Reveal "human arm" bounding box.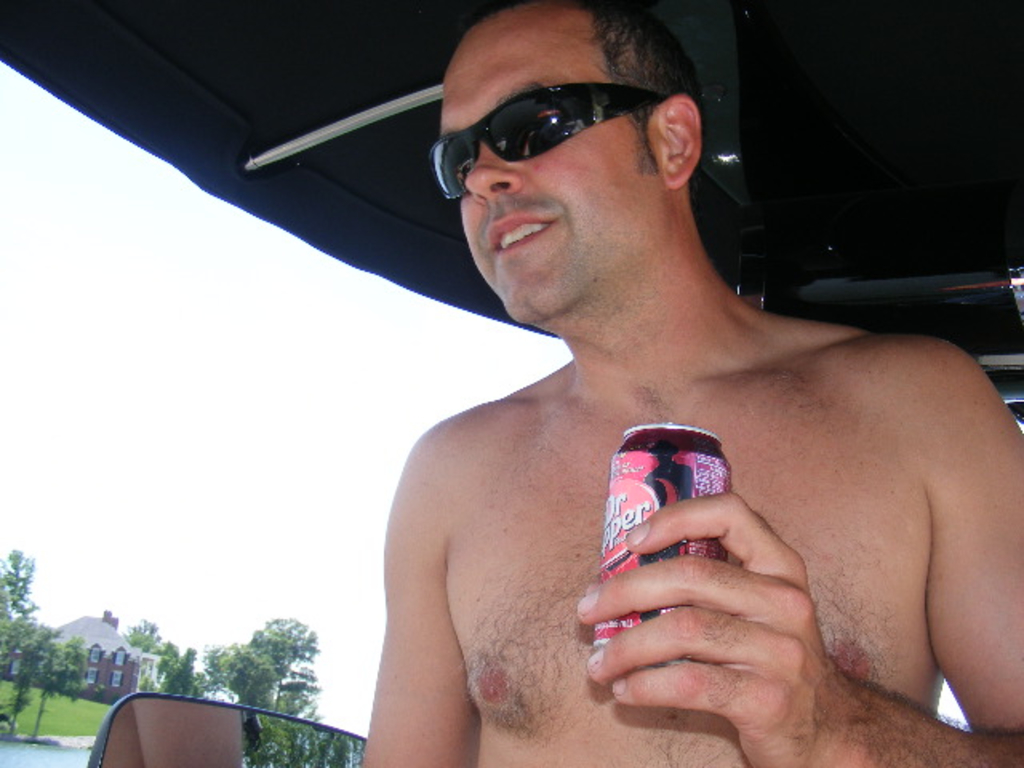
Revealed: <box>362,422,475,762</box>.
